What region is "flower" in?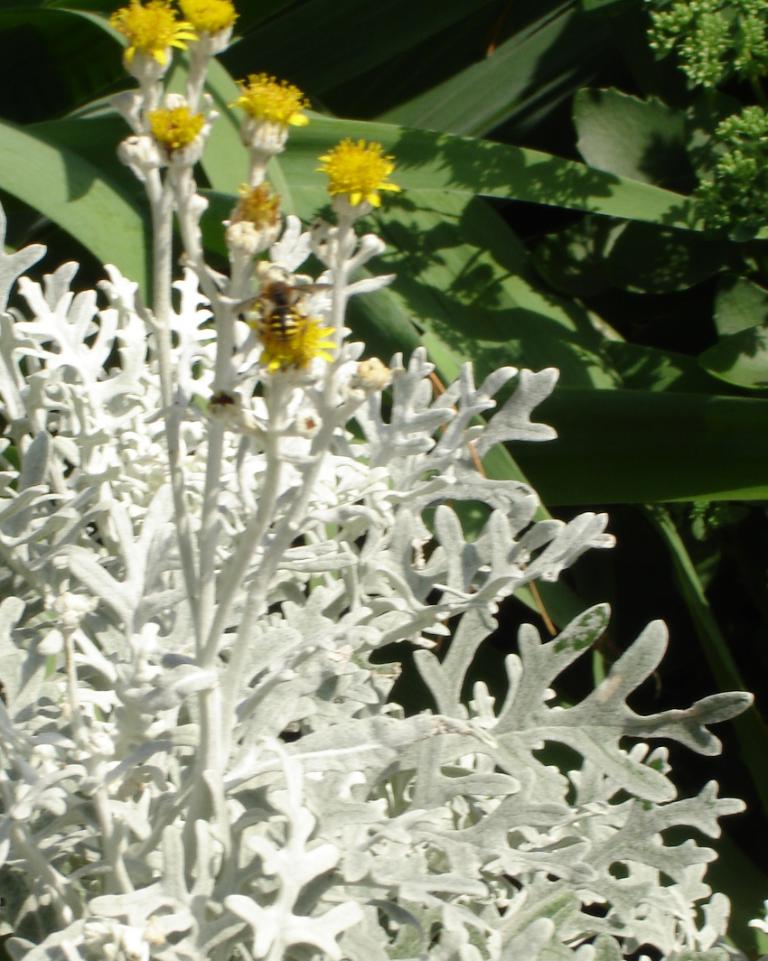
<bbox>234, 78, 314, 163</bbox>.
